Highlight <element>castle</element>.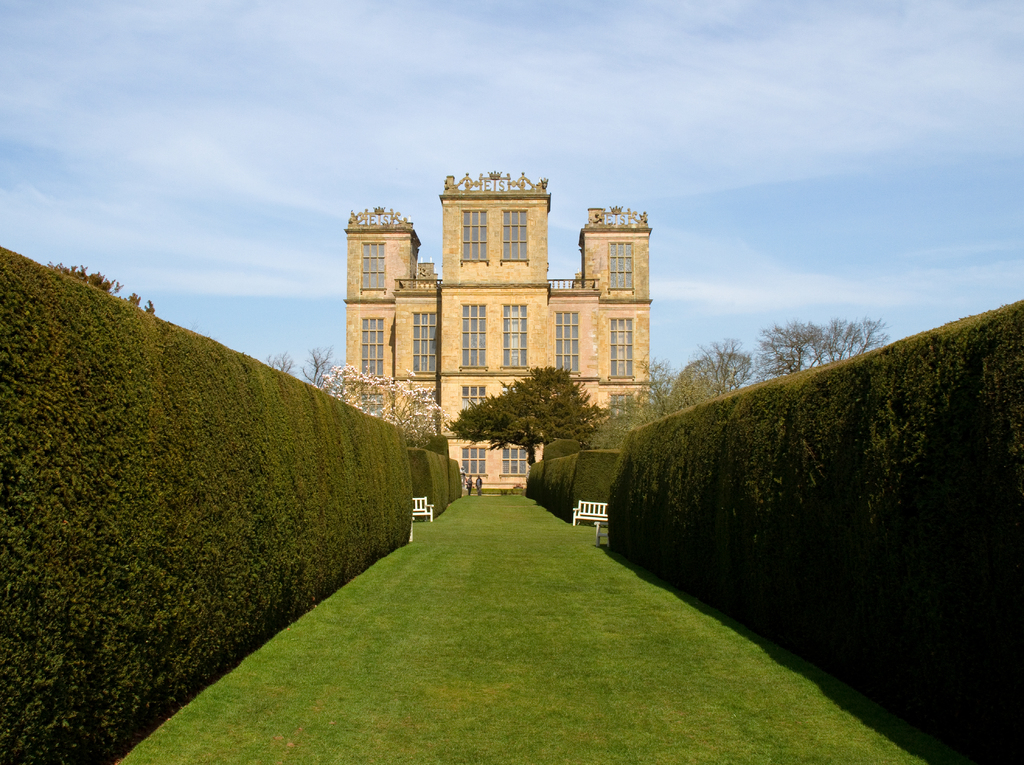
Highlighted region: bbox=[332, 177, 680, 470].
